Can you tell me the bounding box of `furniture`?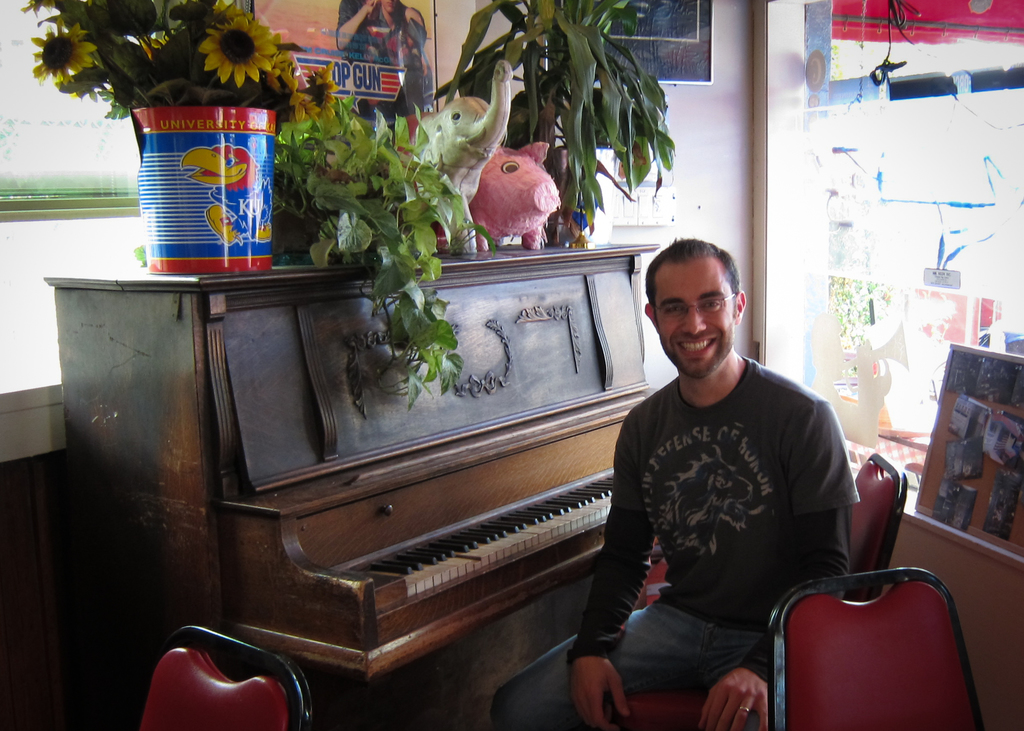
Rect(137, 620, 310, 730).
